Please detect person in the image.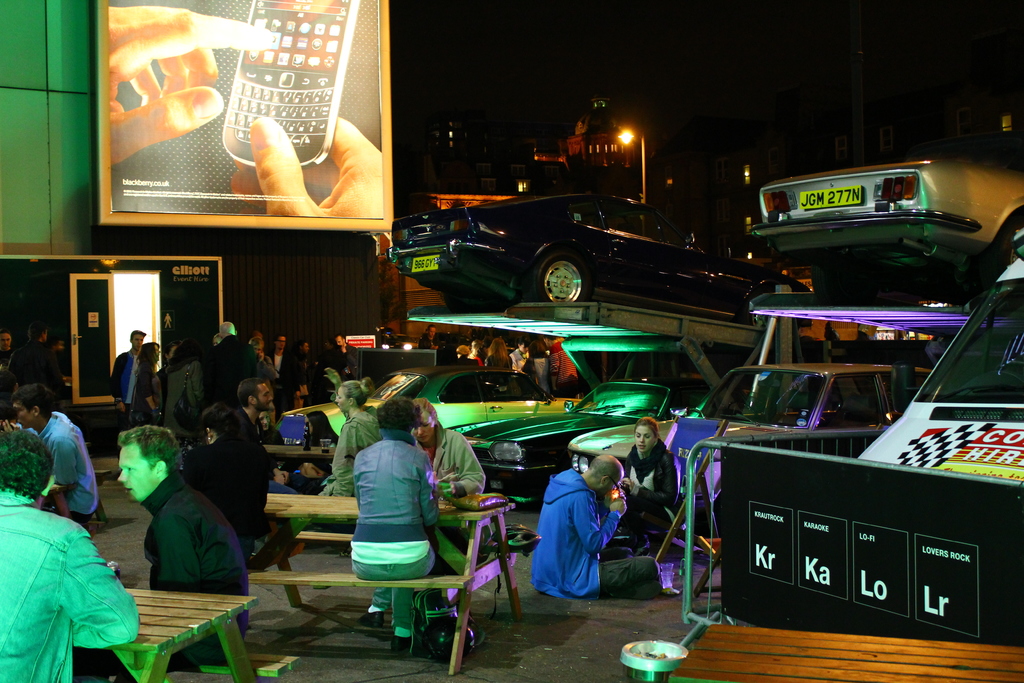
rect(2, 434, 135, 679).
